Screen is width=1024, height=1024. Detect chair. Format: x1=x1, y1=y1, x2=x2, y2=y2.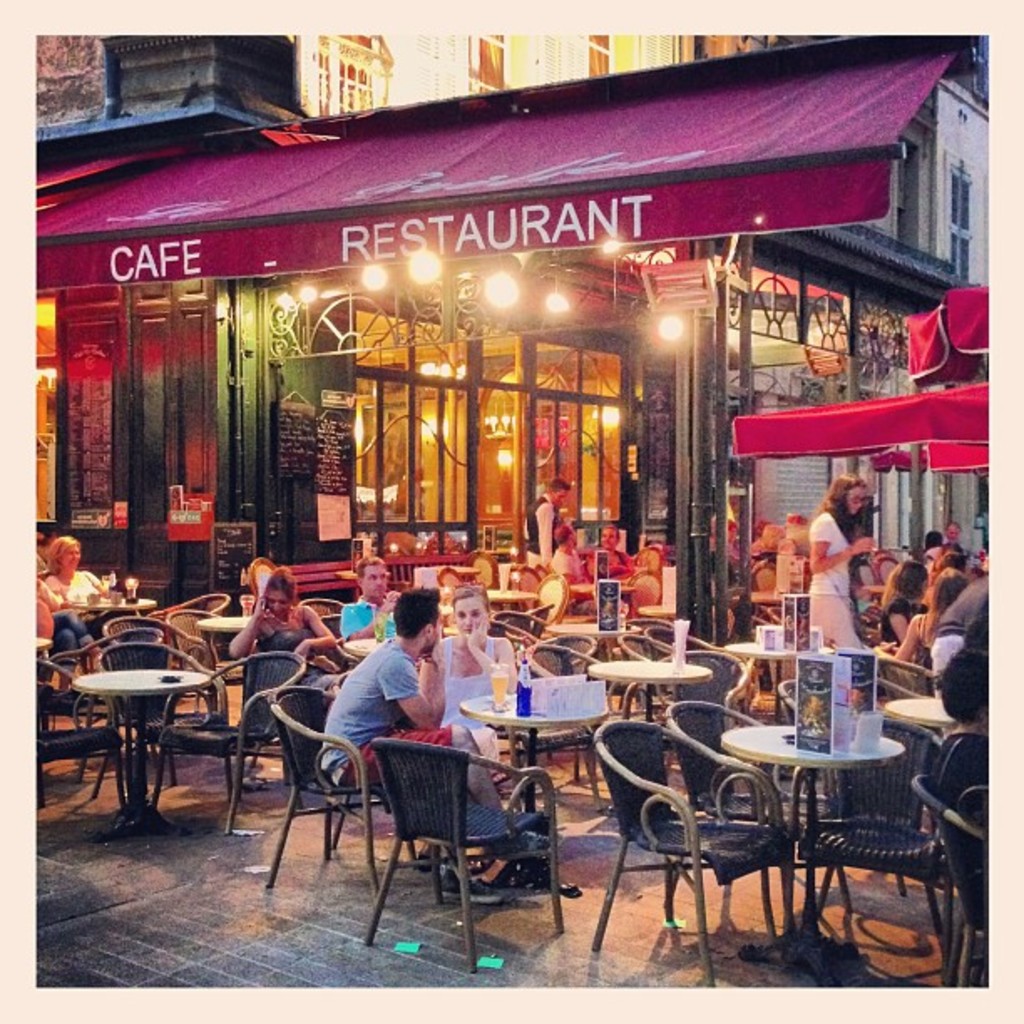
x1=914, y1=770, x2=1009, y2=994.
